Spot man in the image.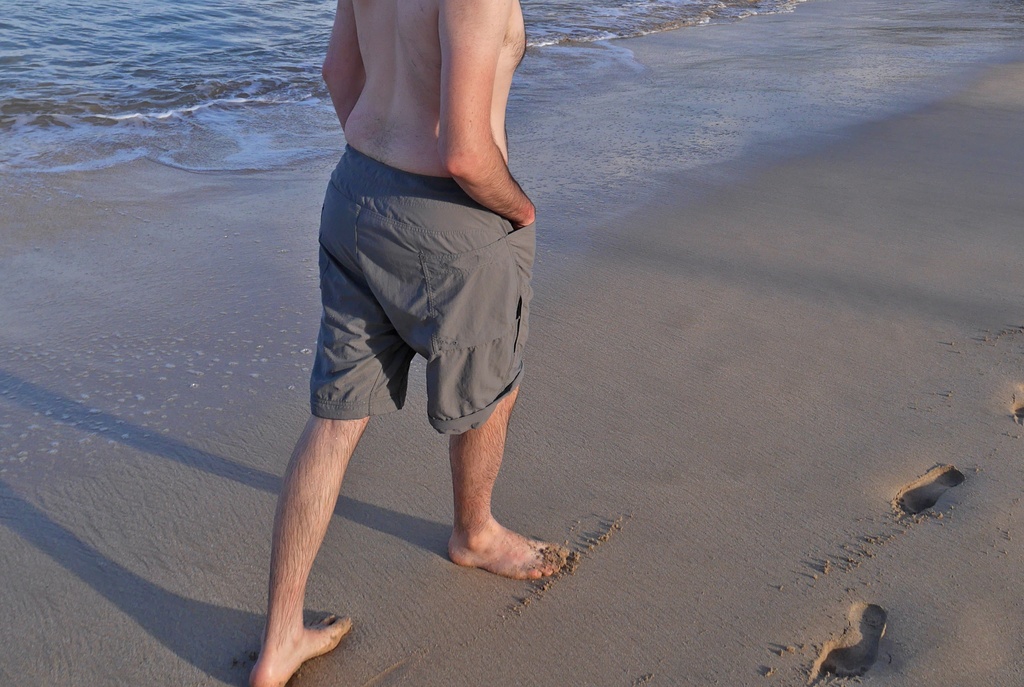
man found at bbox=[260, 0, 592, 629].
